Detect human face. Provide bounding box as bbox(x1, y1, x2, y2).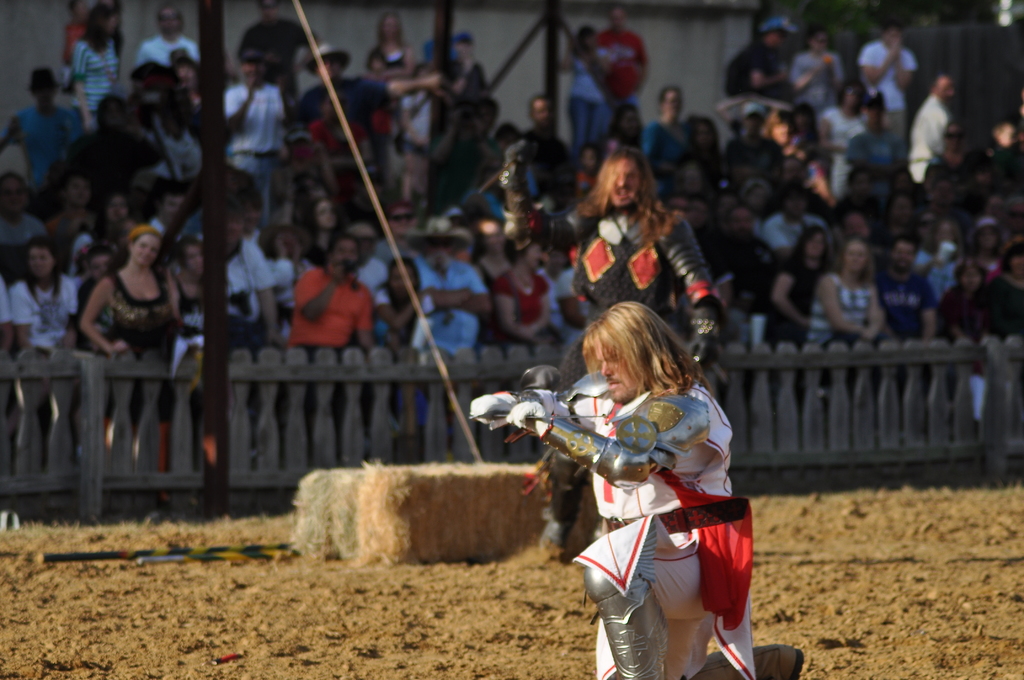
bbox(596, 334, 648, 408).
